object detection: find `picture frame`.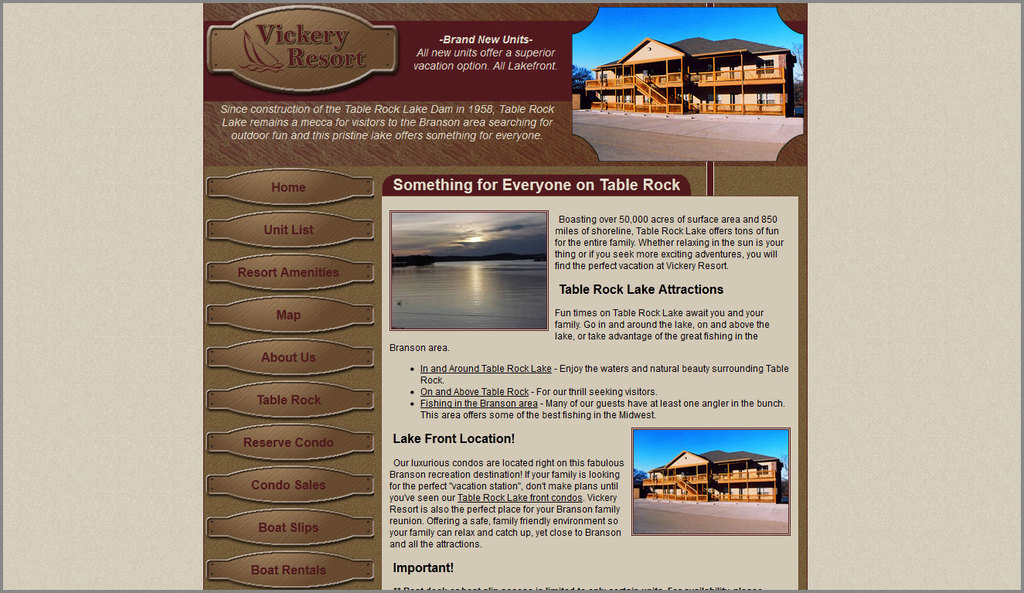
624:426:791:539.
